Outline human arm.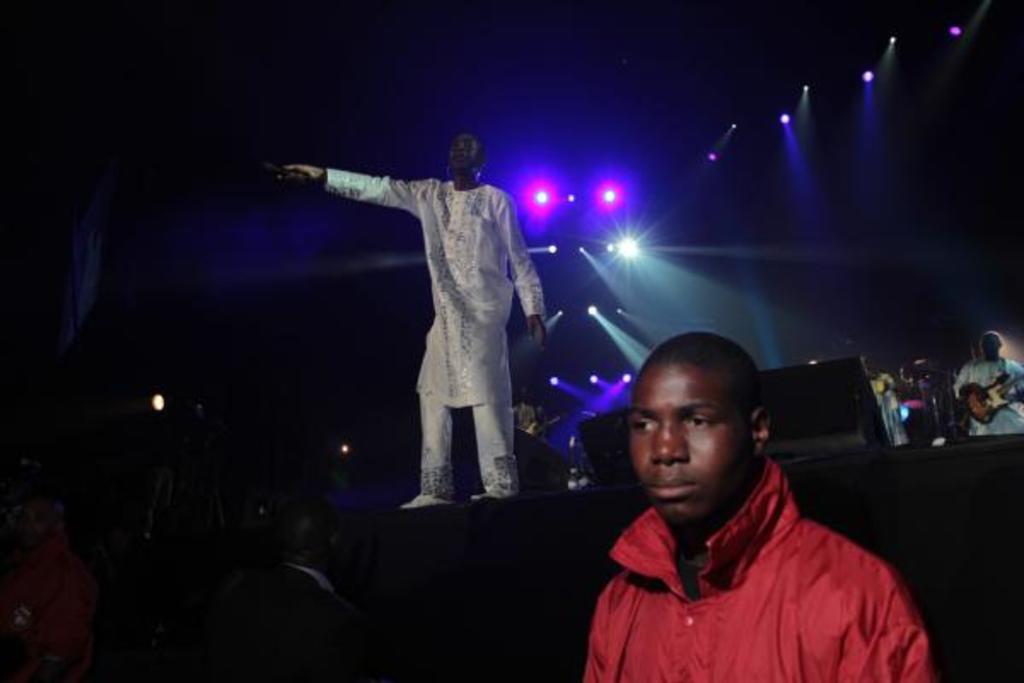
Outline: Rect(1010, 362, 1022, 401).
